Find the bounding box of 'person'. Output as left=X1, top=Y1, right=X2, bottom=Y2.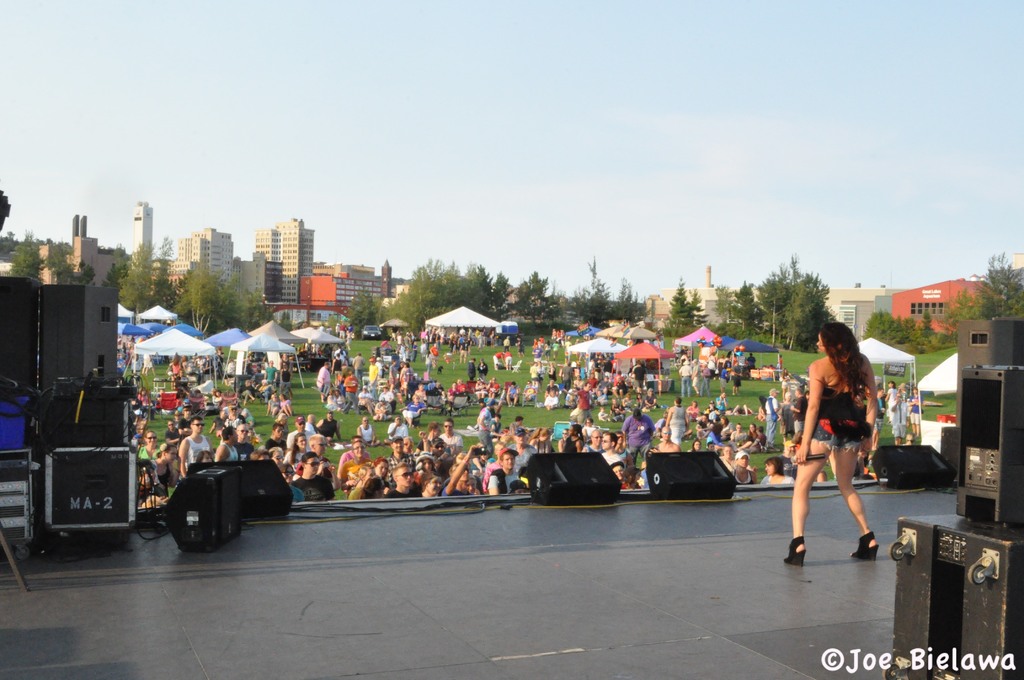
left=367, top=357, right=380, bottom=402.
